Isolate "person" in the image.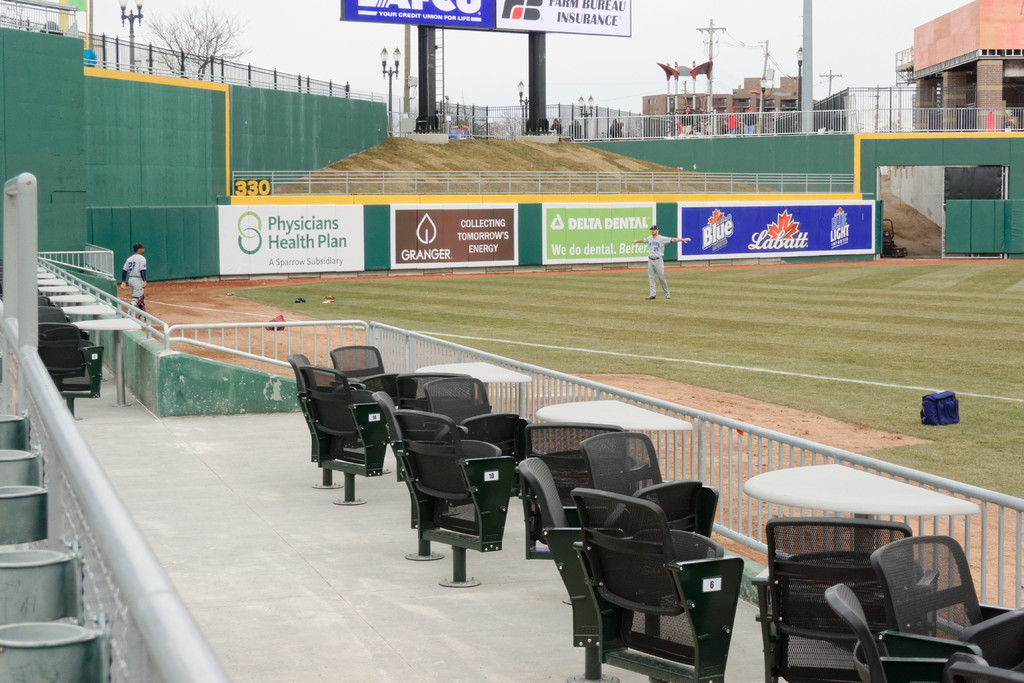
Isolated region: 117:243:150:320.
